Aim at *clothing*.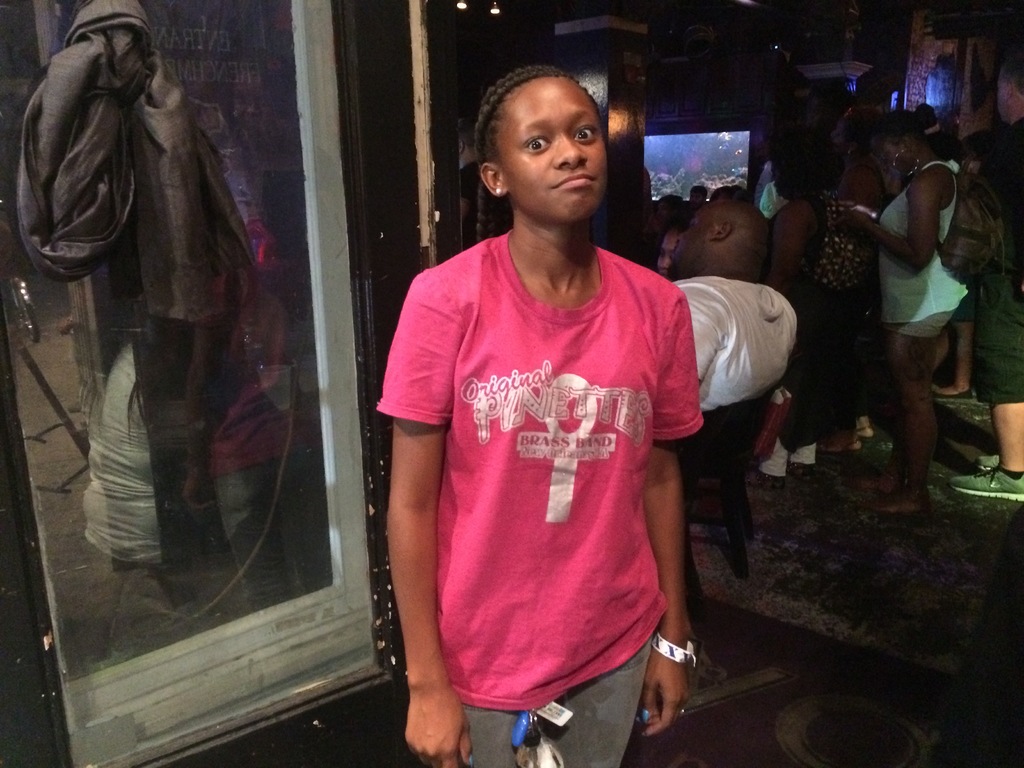
Aimed at 403, 157, 692, 742.
